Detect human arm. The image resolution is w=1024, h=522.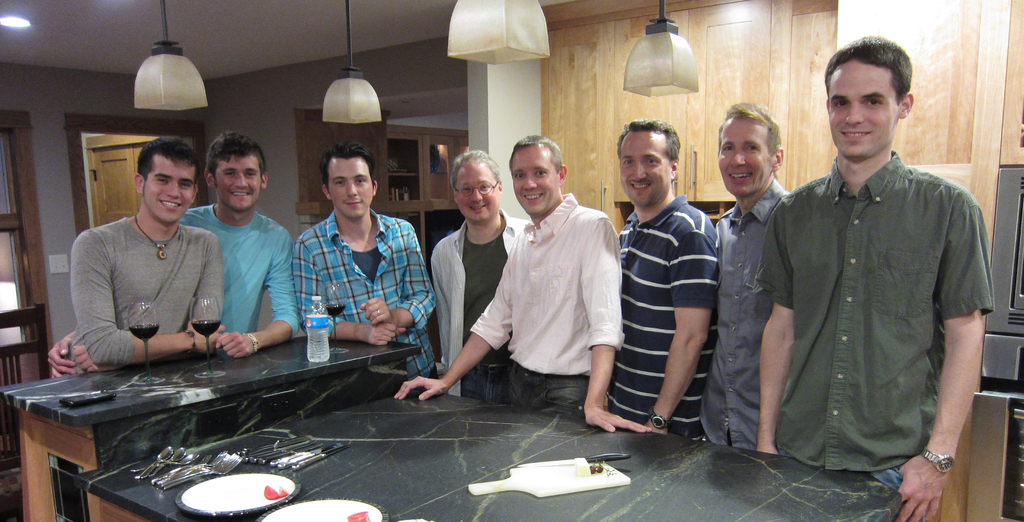
box=[752, 204, 795, 453].
